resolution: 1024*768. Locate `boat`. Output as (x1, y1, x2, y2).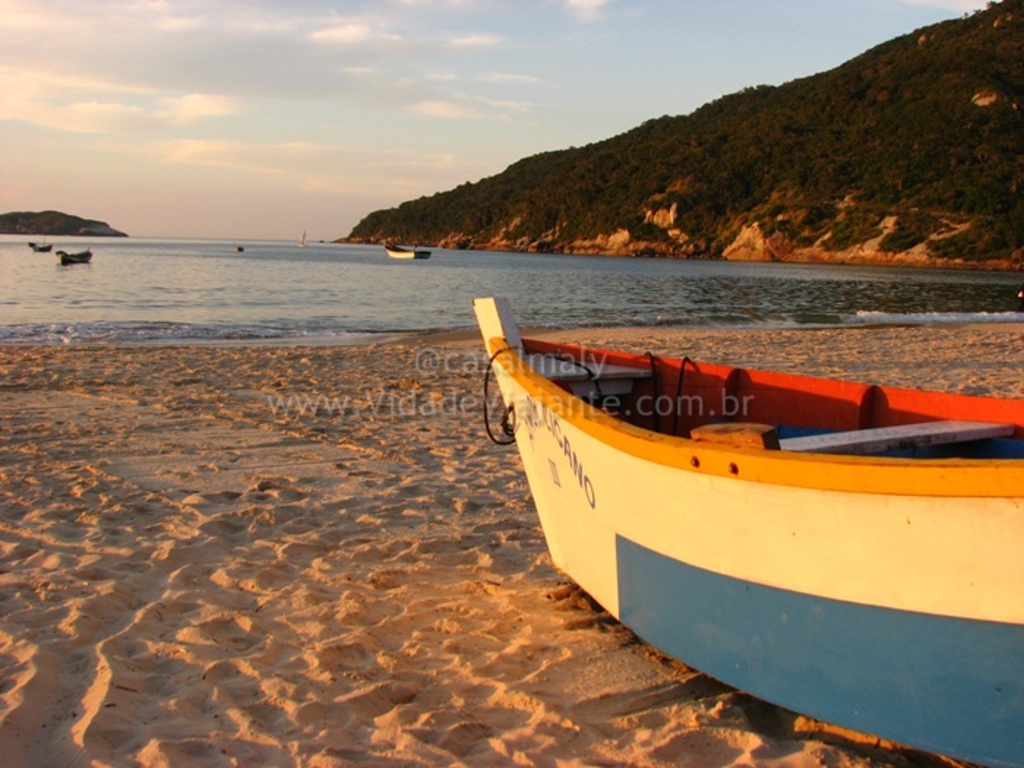
(496, 274, 1008, 699).
